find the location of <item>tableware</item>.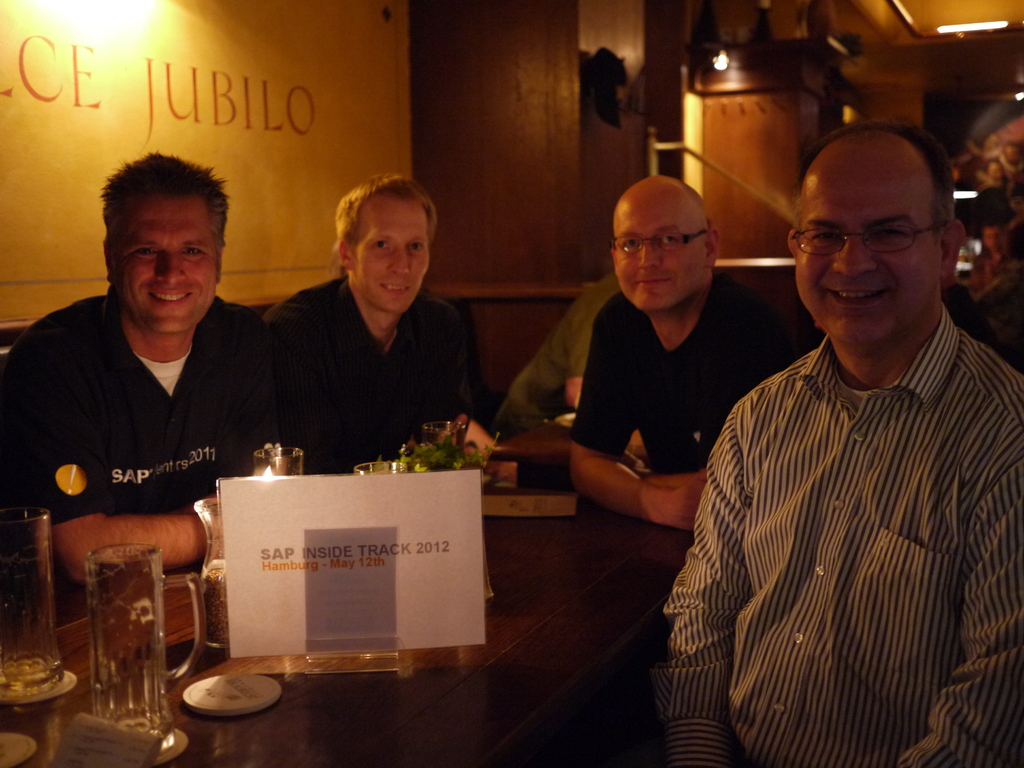
Location: {"left": 355, "top": 456, "right": 406, "bottom": 484}.
